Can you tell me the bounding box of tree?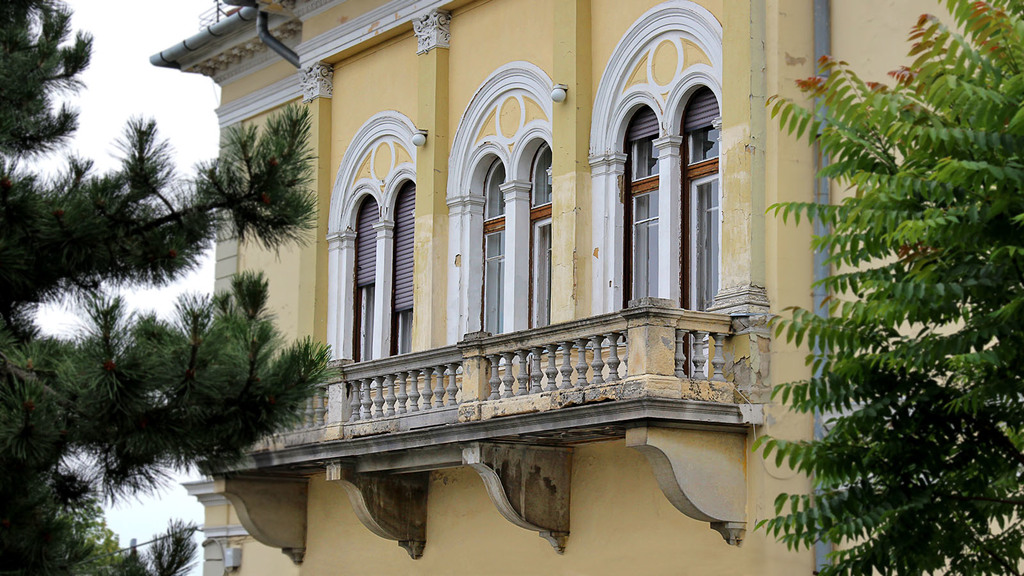
l=0, t=0, r=324, b=575.
